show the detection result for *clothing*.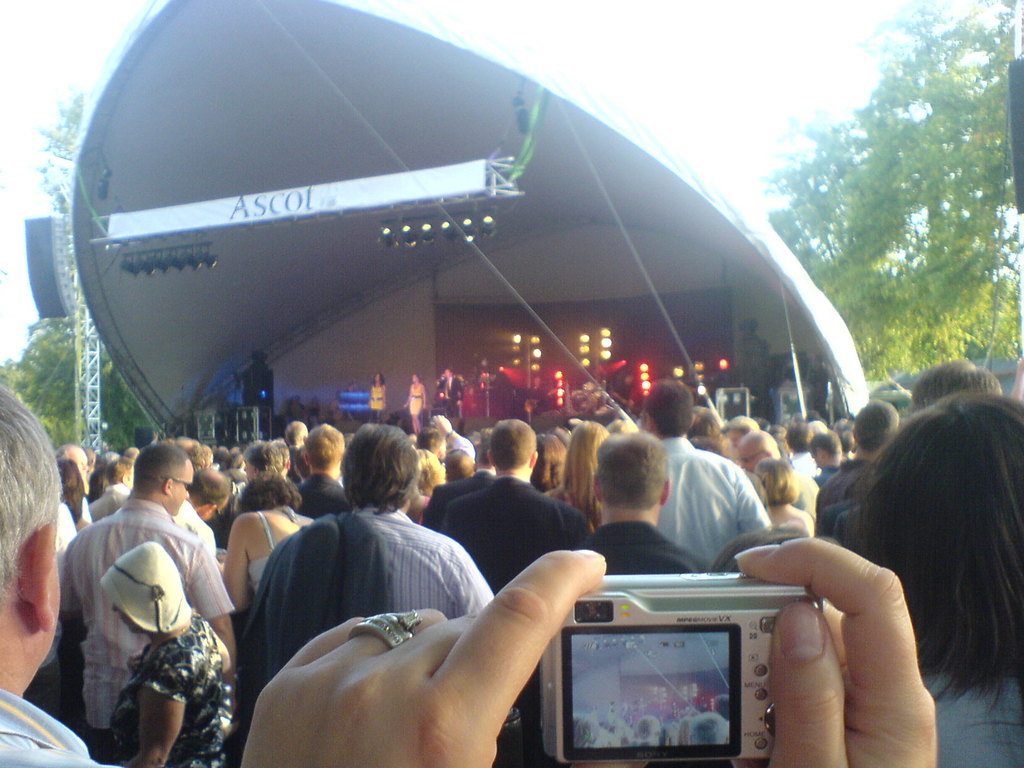
pyautogui.locateOnScreen(447, 473, 584, 593).
